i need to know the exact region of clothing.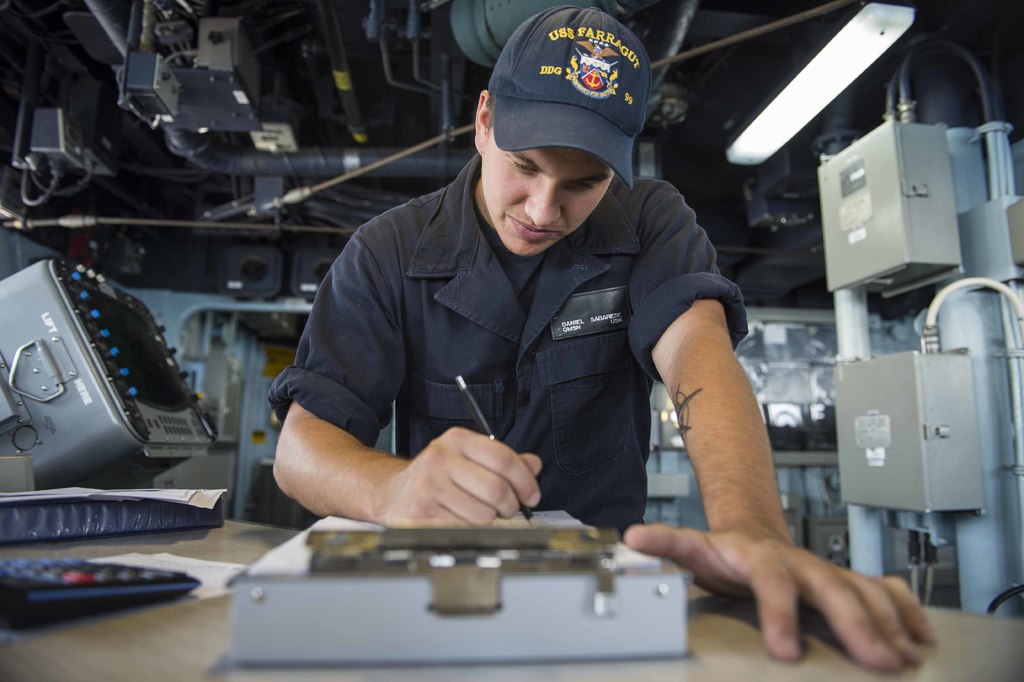
Region: region(262, 135, 758, 544).
